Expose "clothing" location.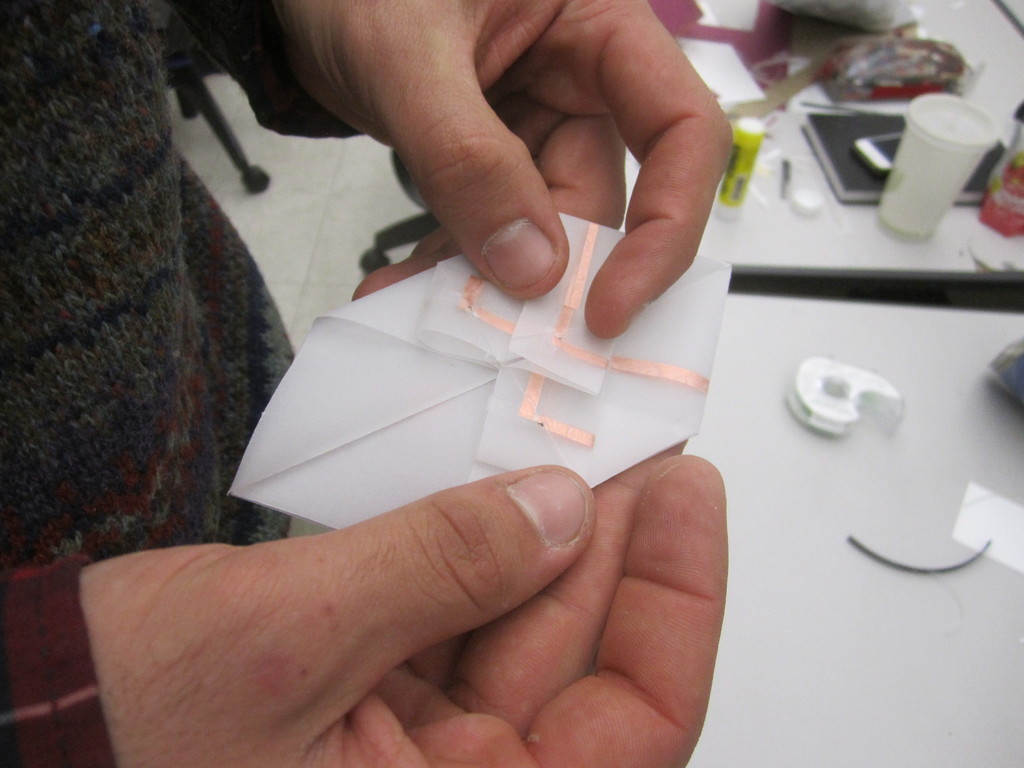
Exposed at bbox=[0, 0, 307, 767].
